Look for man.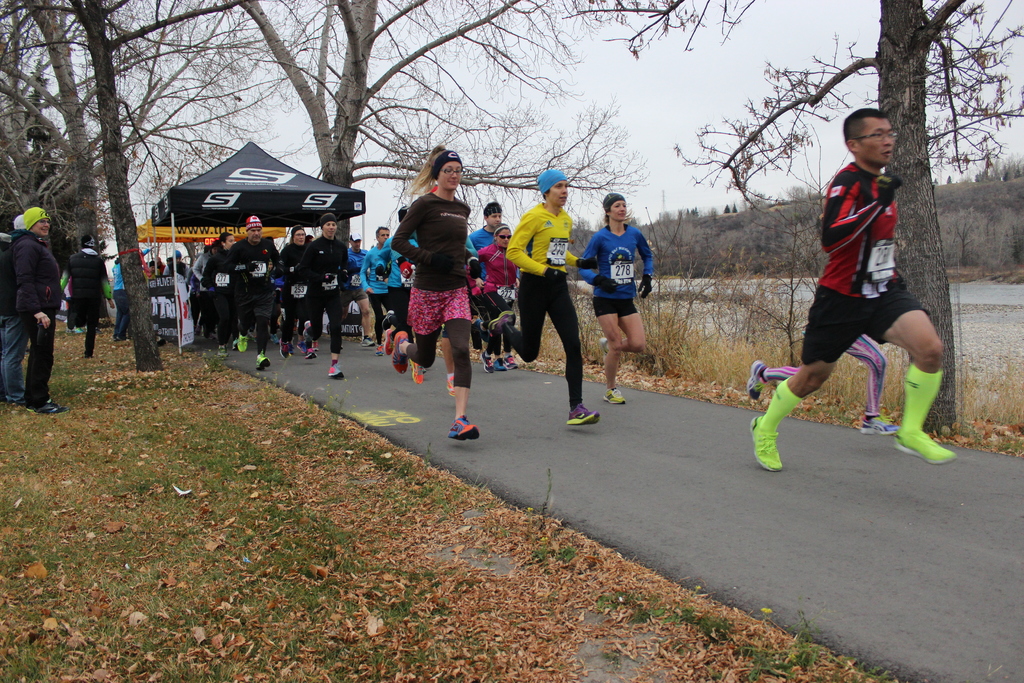
Found: {"left": 19, "top": 209, "right": 64, "bottom": 415}.
